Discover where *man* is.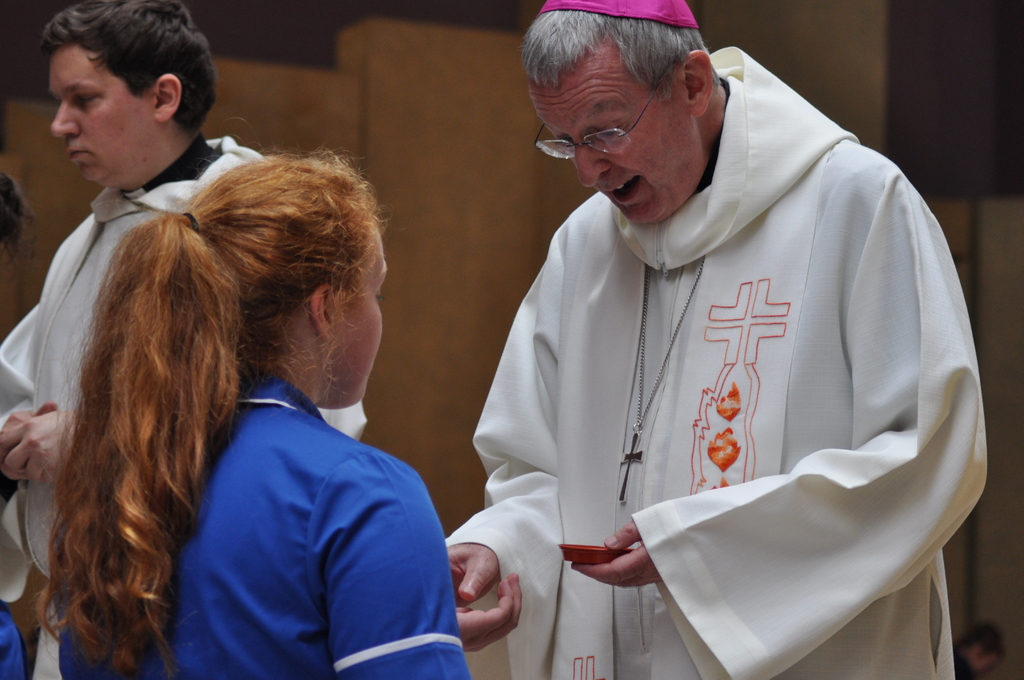
Discovered at 0/0/371/679.
